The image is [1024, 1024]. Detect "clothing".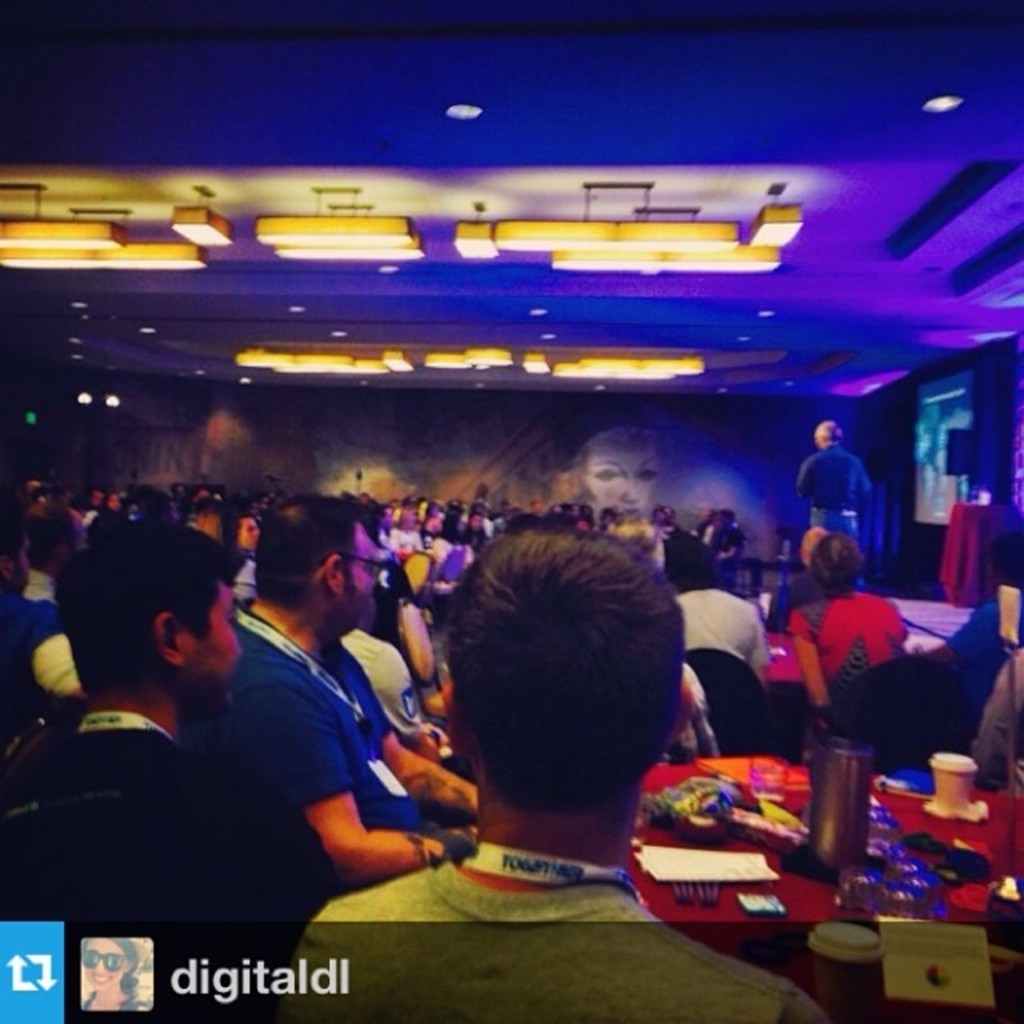
Detection: 795,443,870,586.
